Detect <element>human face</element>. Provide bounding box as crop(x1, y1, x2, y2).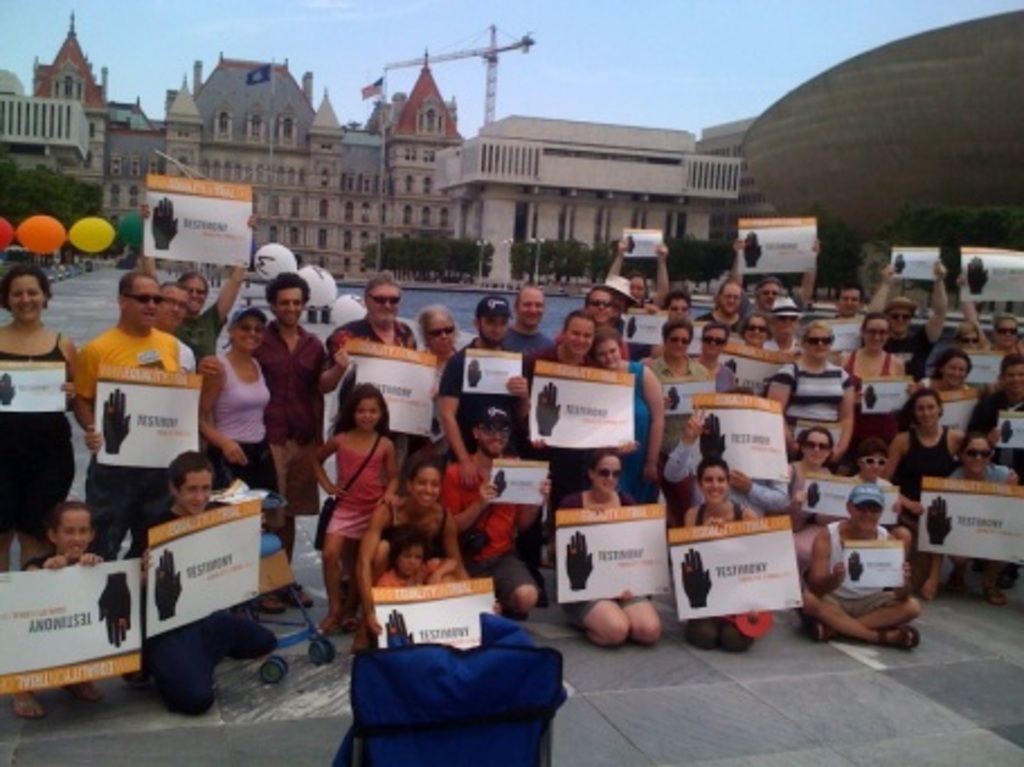
crop(587, 286, 614, 326).
